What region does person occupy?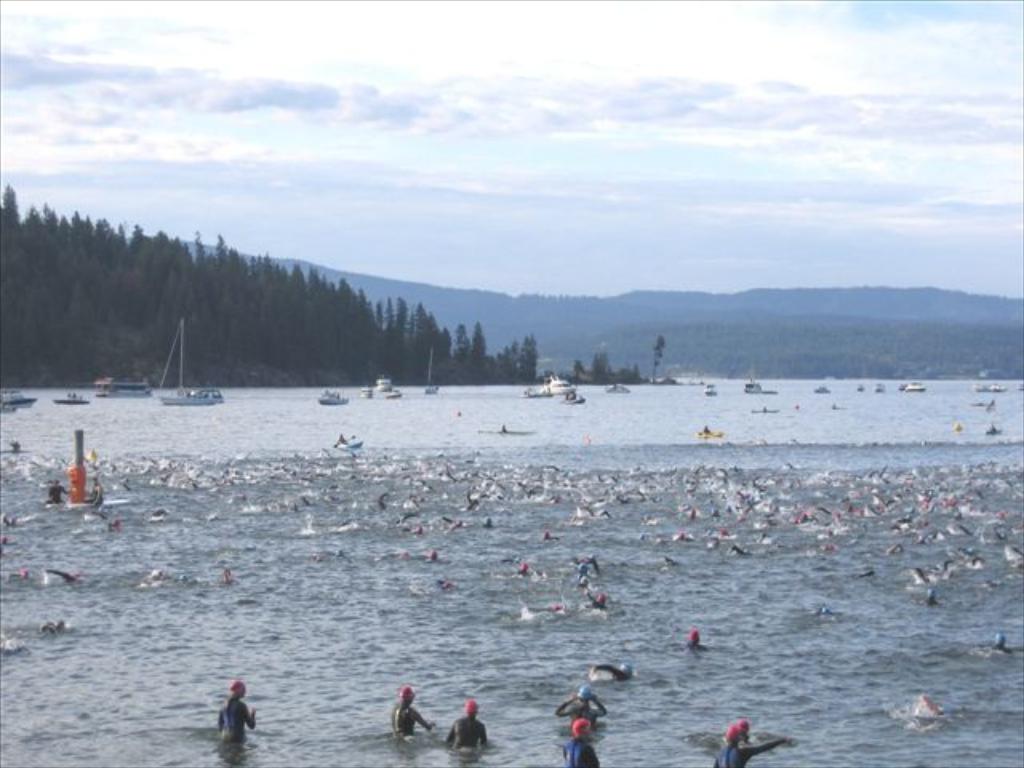
213 680 261 744.
